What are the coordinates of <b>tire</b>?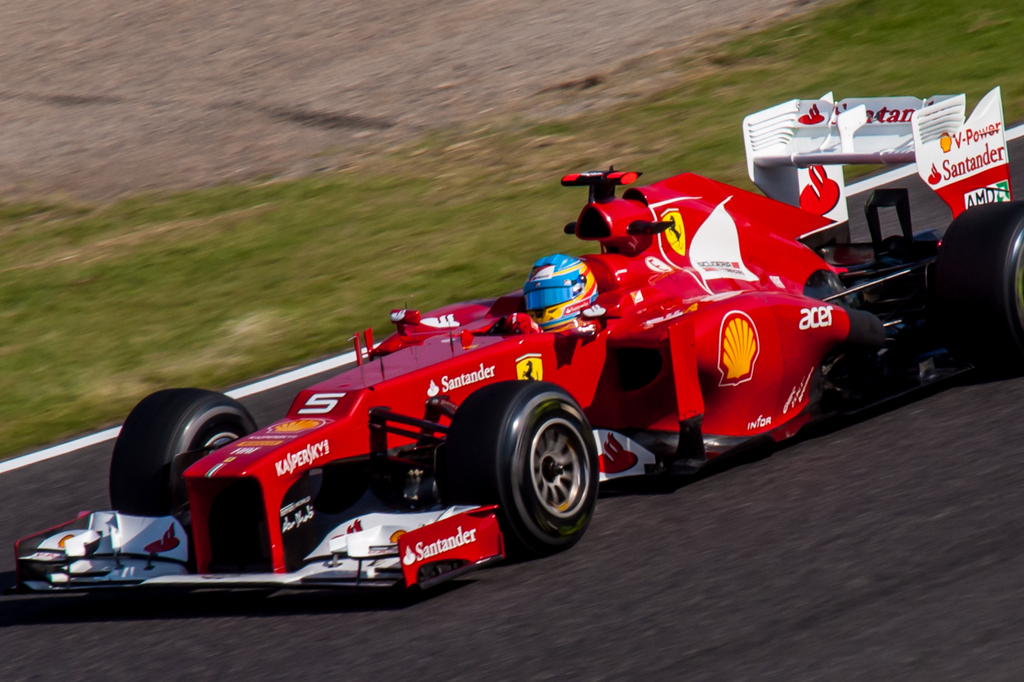
[109,388,257,518].
